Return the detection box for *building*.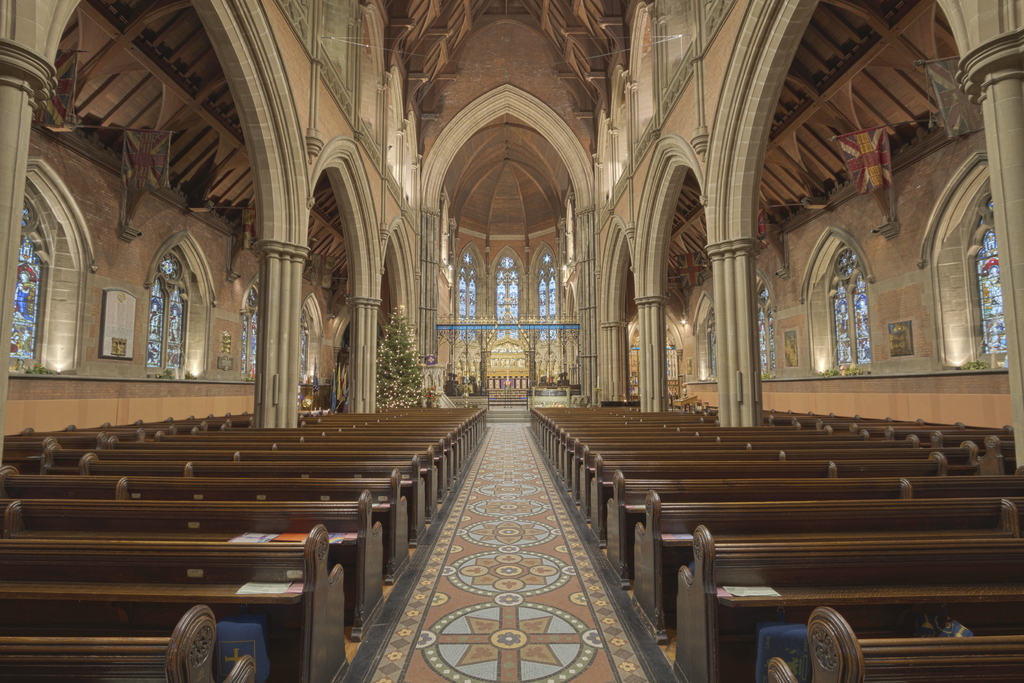
detection(0, 0, 1023, 682).
